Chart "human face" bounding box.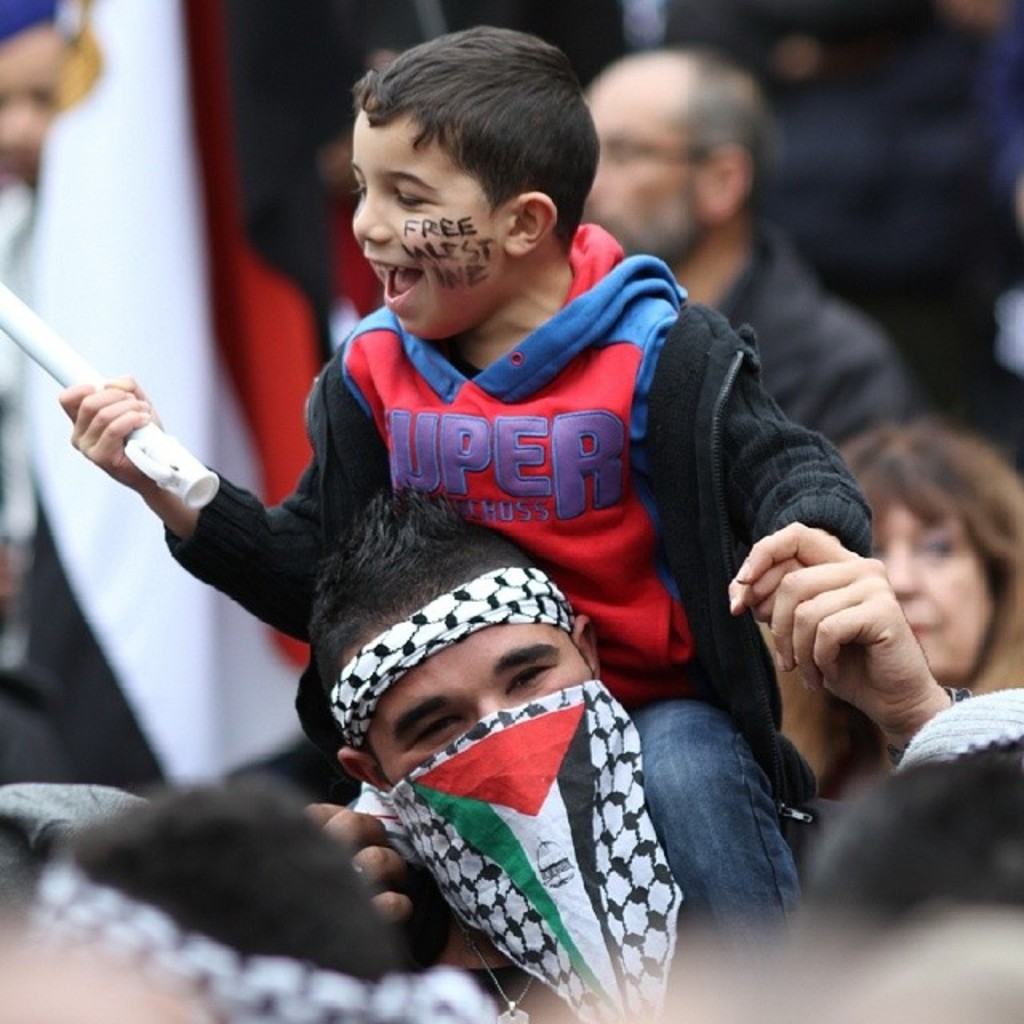
Charted: (x1=371, y1=635, x2=590, y2=782).
